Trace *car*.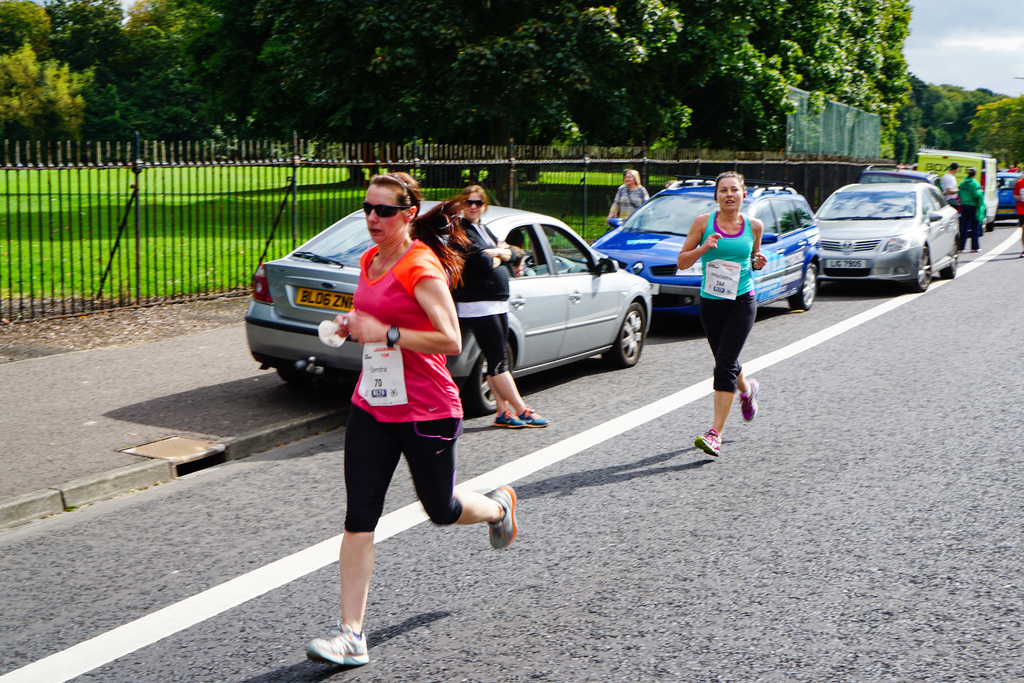
Traced to left=813, top=182, right=960, bottom=288.
